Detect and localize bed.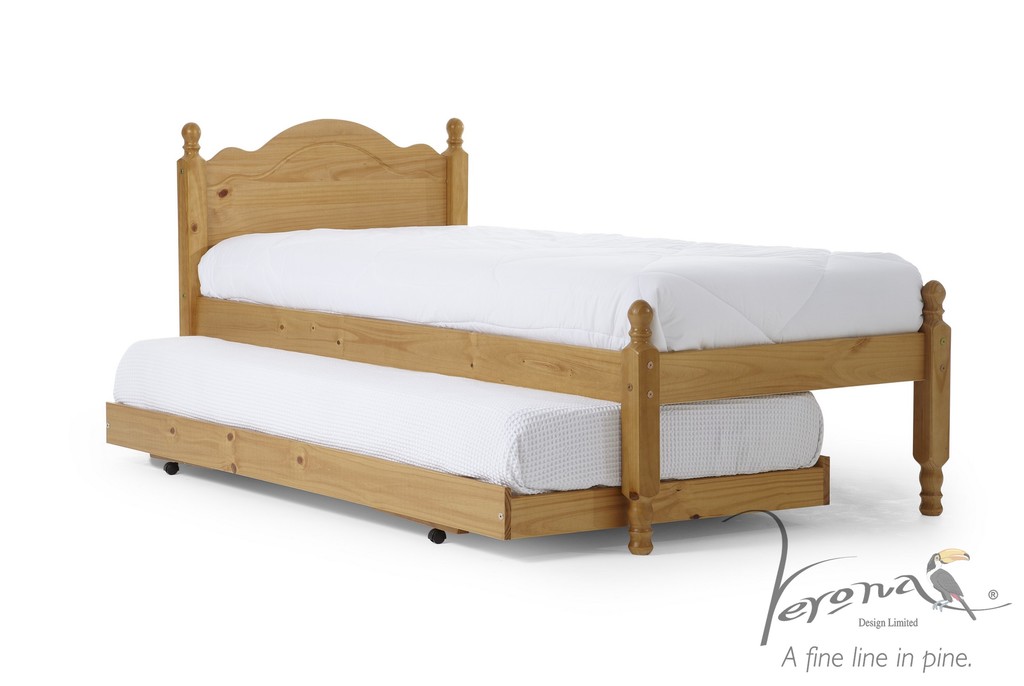
Localized at bbox(86, 109, 1014, 581).
